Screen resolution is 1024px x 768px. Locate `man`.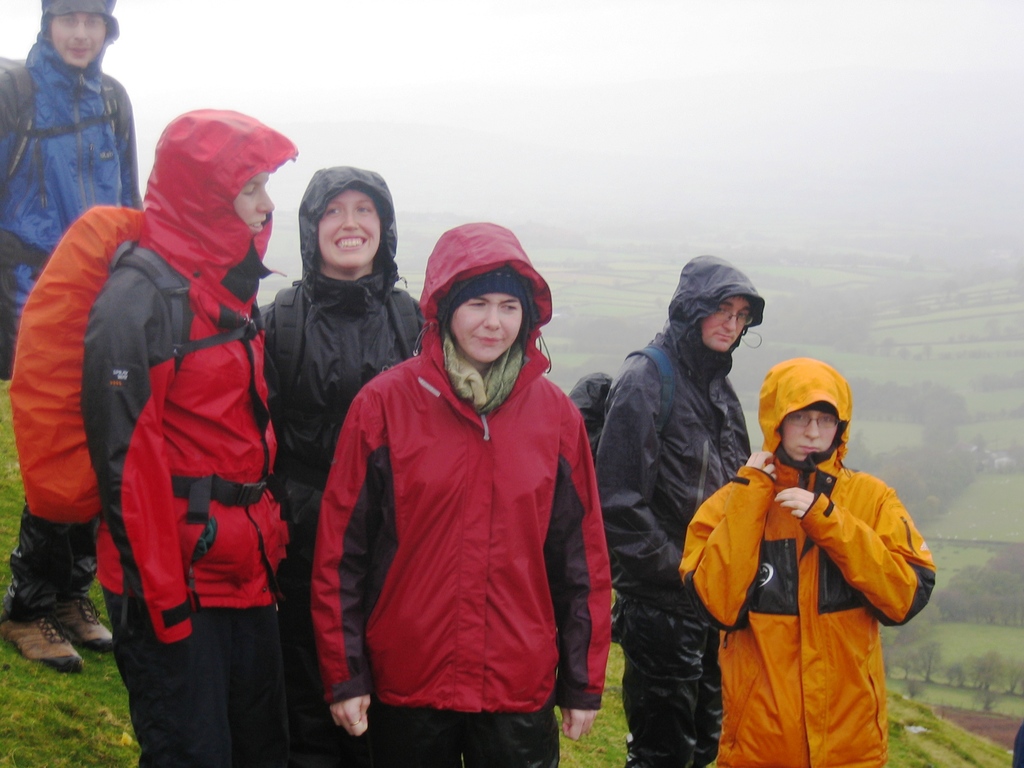
bbox=(0, 0, 147, 676).
